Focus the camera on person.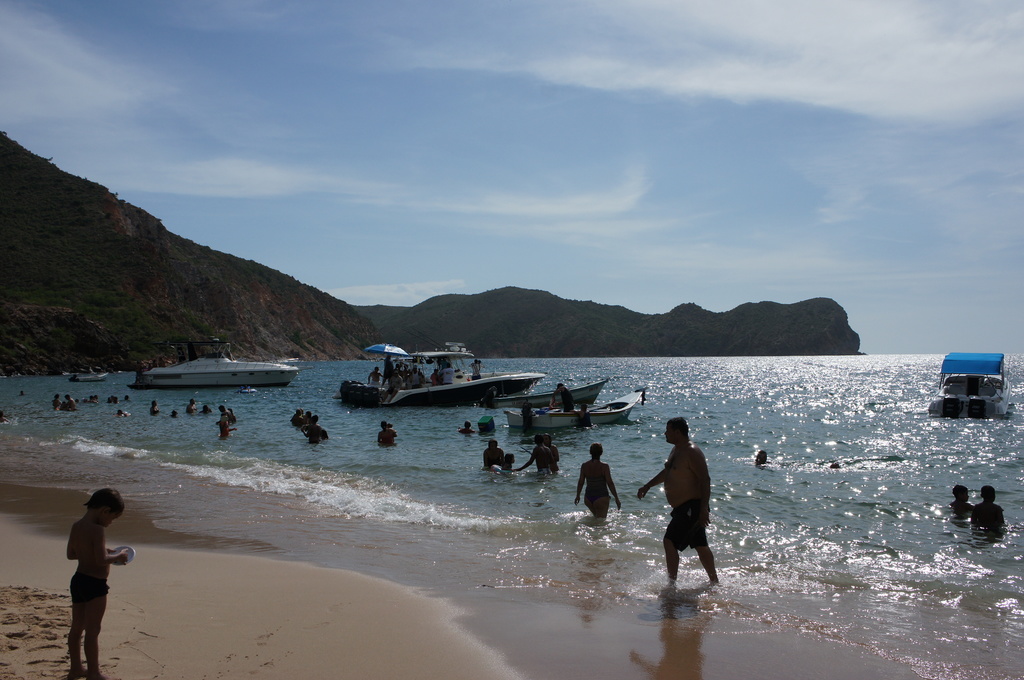
Focus region: [x1=59, y1=391, x2=78, y2=411].
